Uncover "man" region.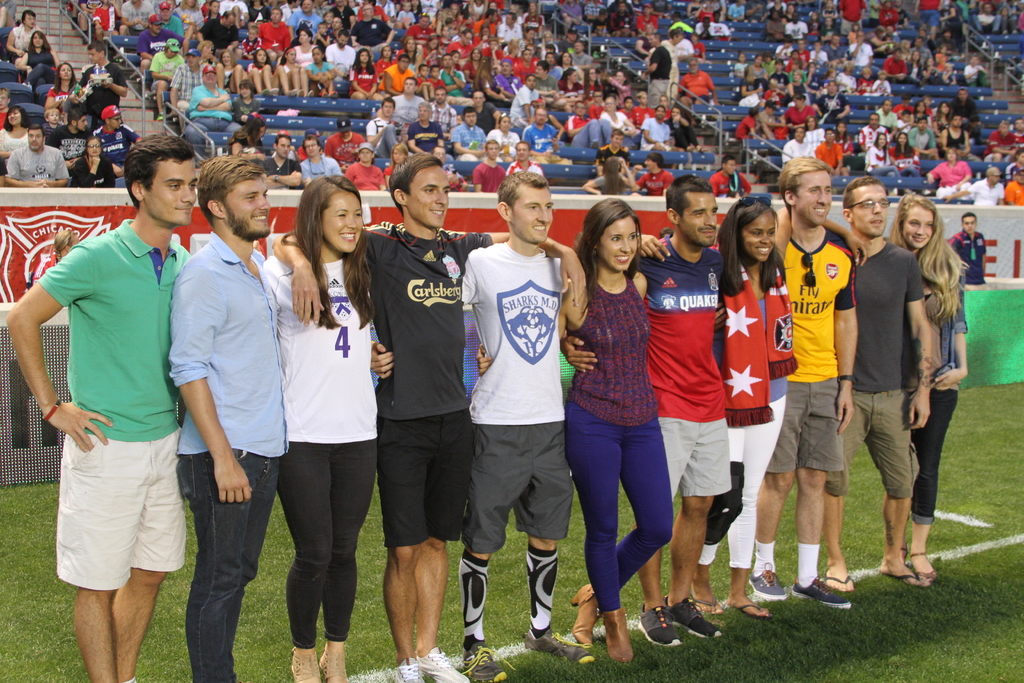
Uncovered: bbox=[196, 12, 241, 62].
